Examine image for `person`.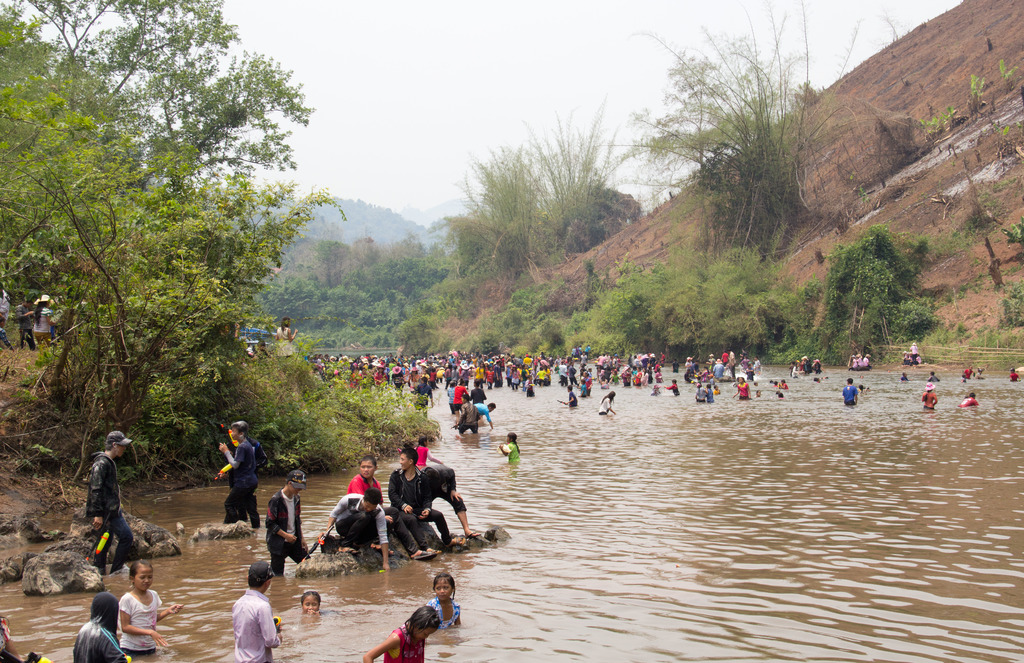
Examination result: crop(72, 589, 132, 662).
